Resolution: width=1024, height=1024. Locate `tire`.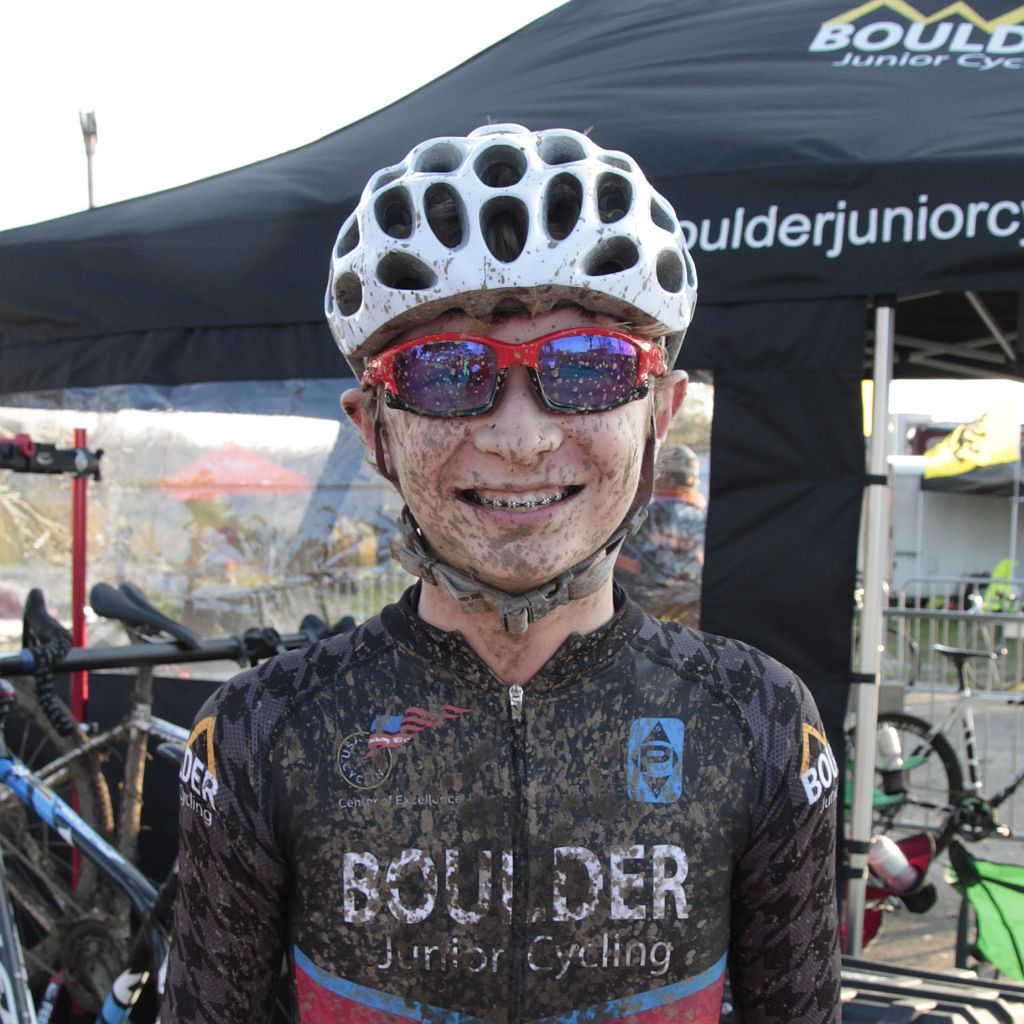
bbox=(845, 709, 964, 864).
